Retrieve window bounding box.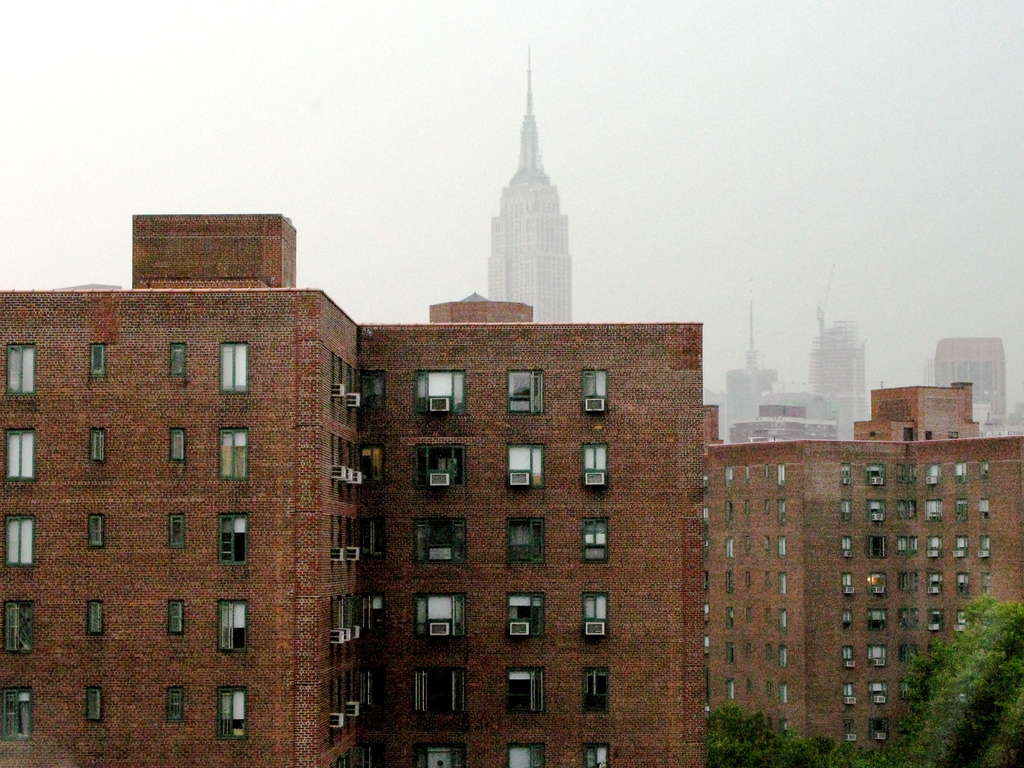
Bounding box: (171,426,187,462).
